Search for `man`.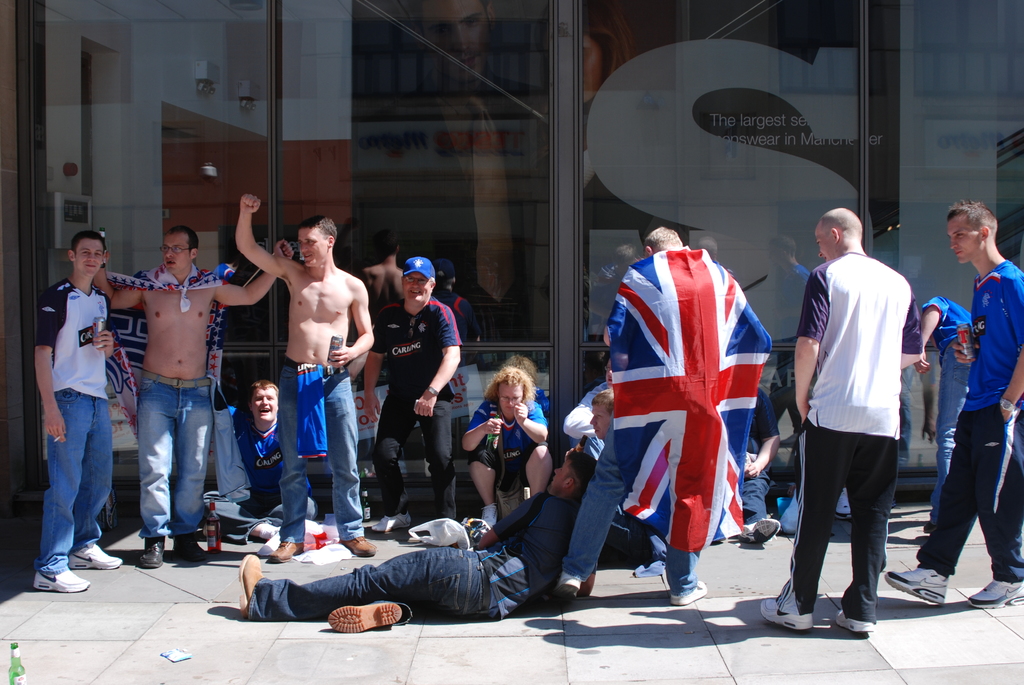
Found at 237/450/595/631.
